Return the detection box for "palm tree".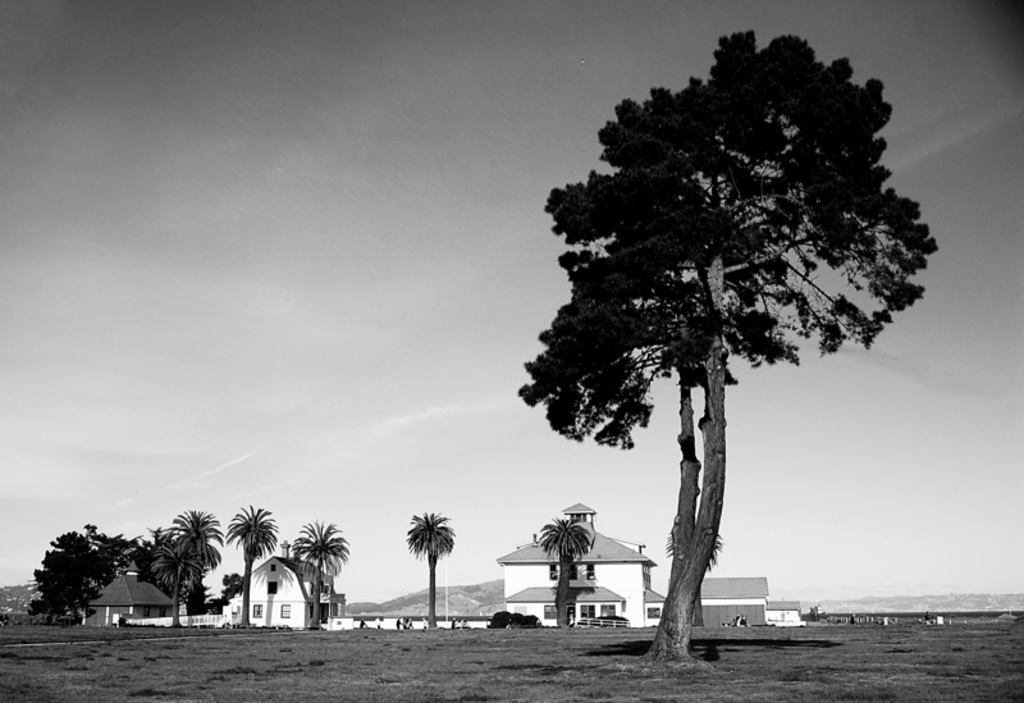
l=548, t=511, r=586, b=606.
